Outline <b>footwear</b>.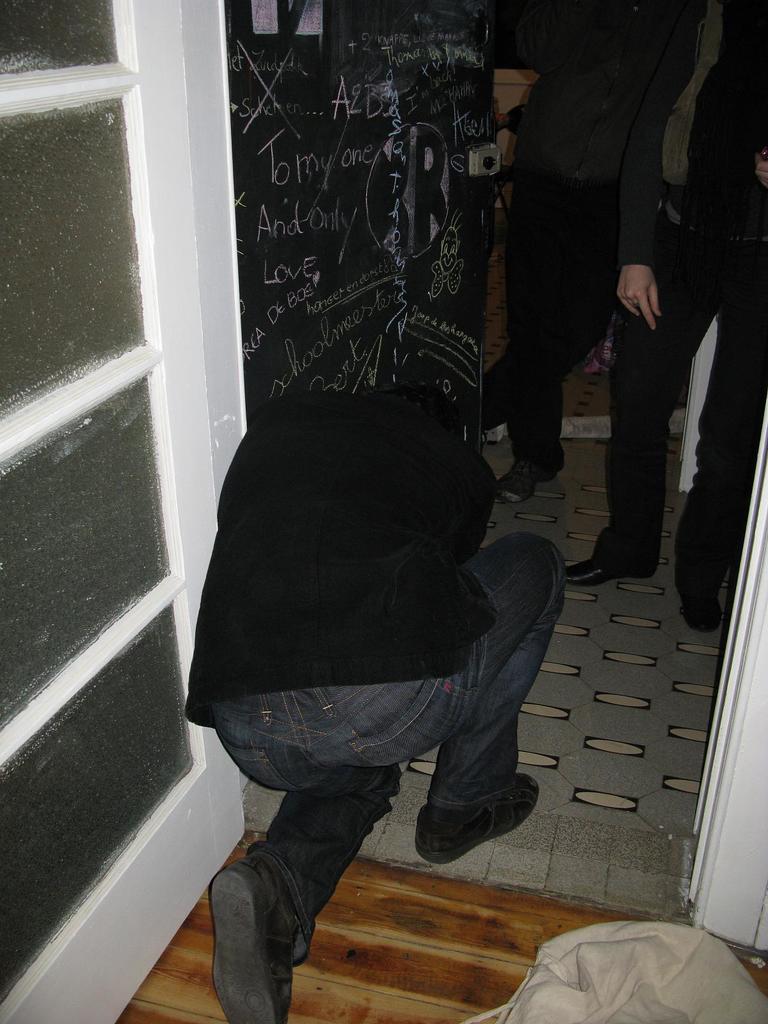
Outline: 678, 594, 720, 634.
